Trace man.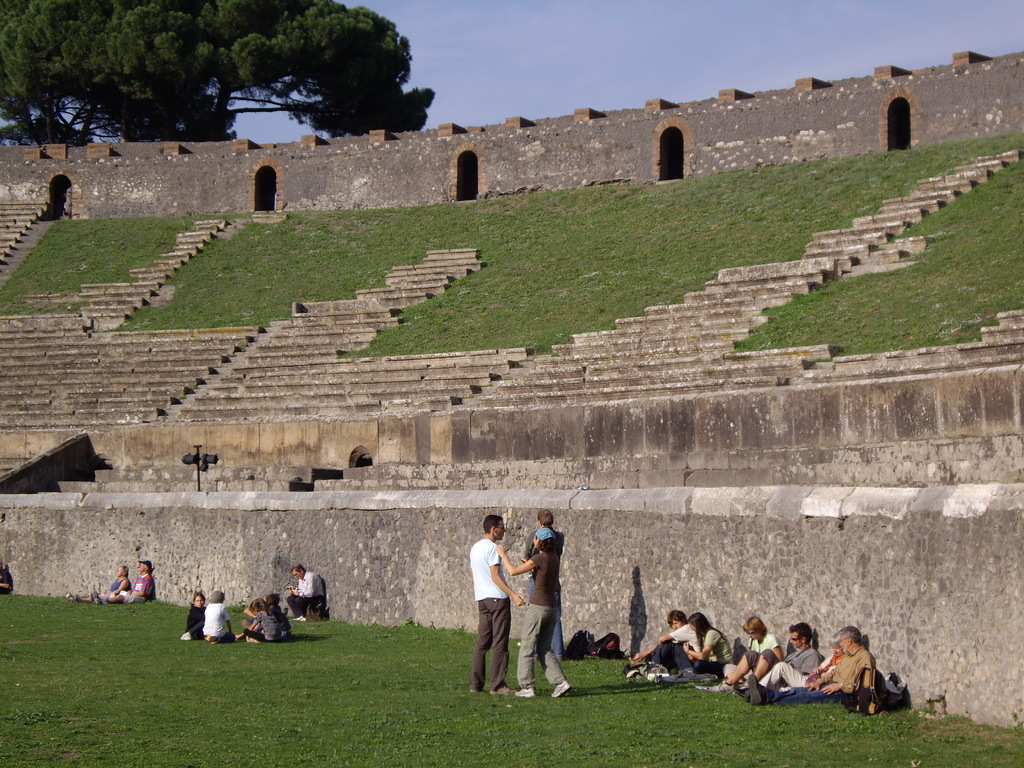
Traced to pyautogui.locateOnScreen(524, 506, 566, 662).
